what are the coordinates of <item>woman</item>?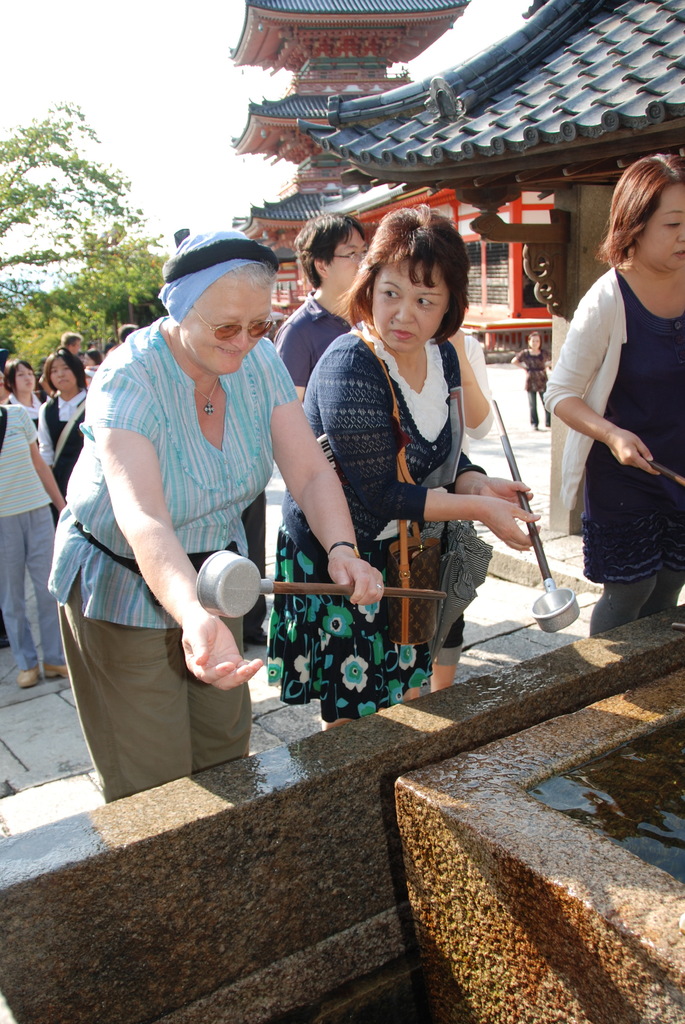
x1=52 y1=215 x2=399 y2=815.
